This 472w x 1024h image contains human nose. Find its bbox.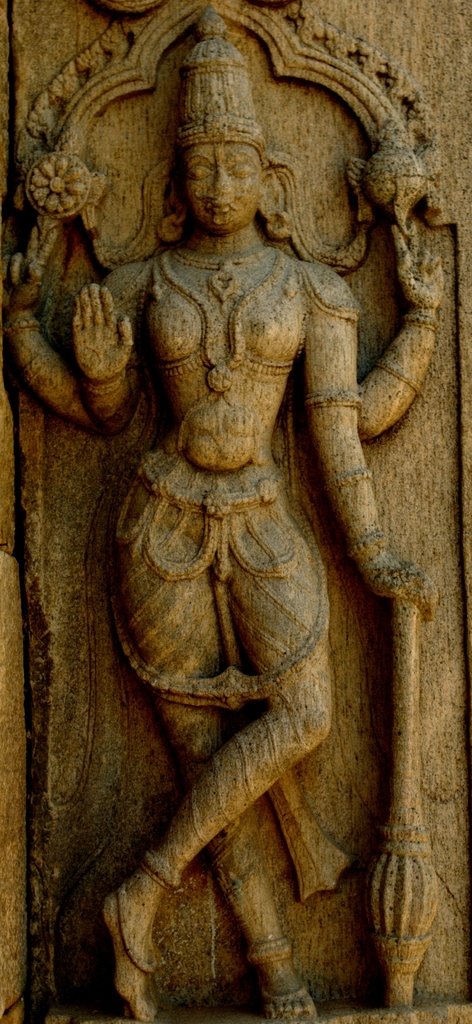
rect(215, 171, 235, 197).
